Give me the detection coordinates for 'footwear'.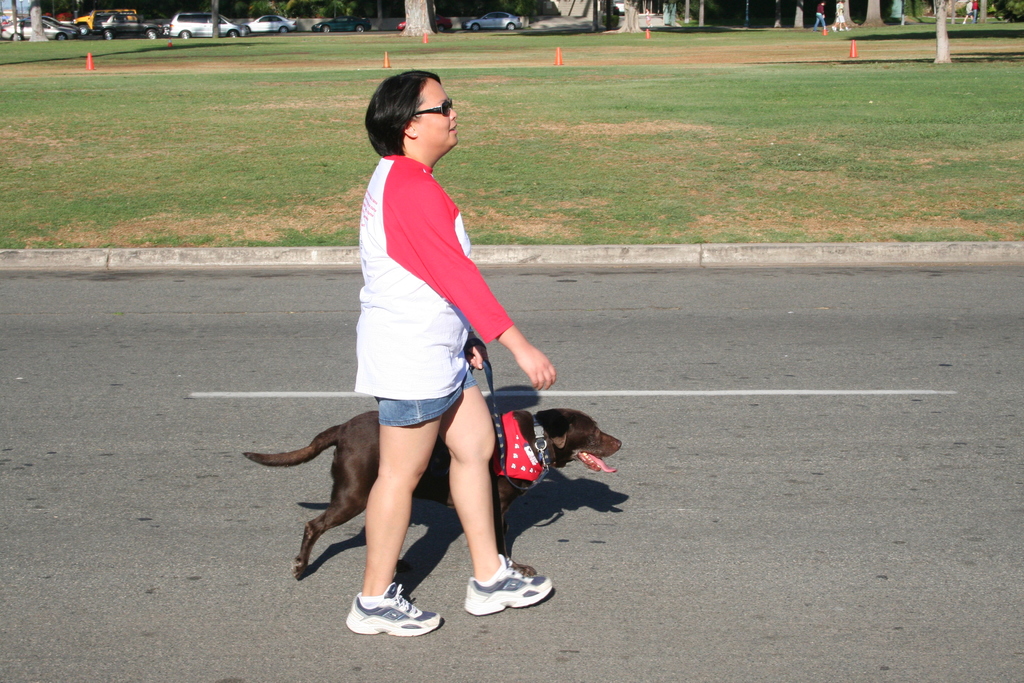
bbox=[352, 591, 443, 639].
